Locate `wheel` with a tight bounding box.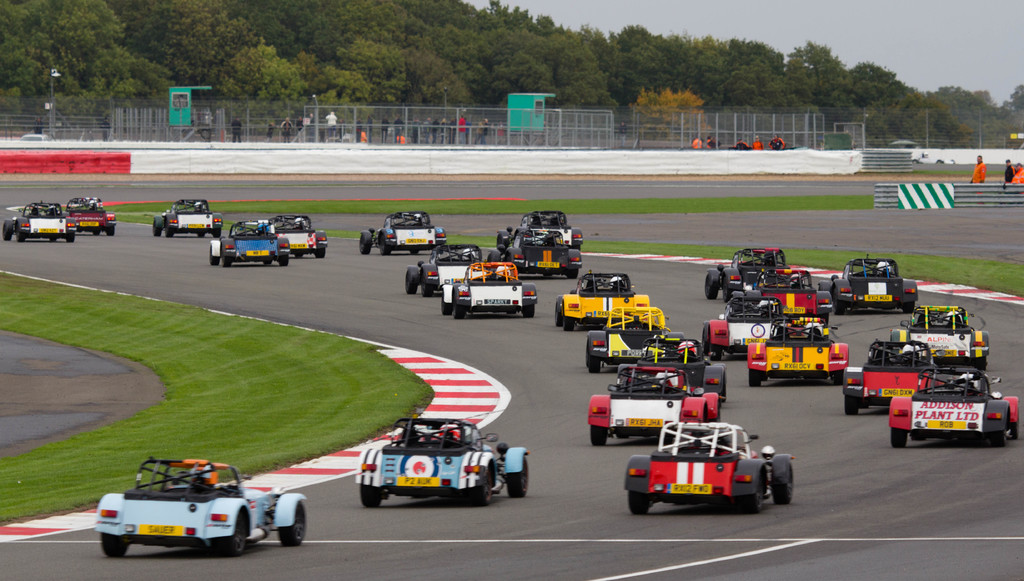
bbox(52, 236, 58, 243).
